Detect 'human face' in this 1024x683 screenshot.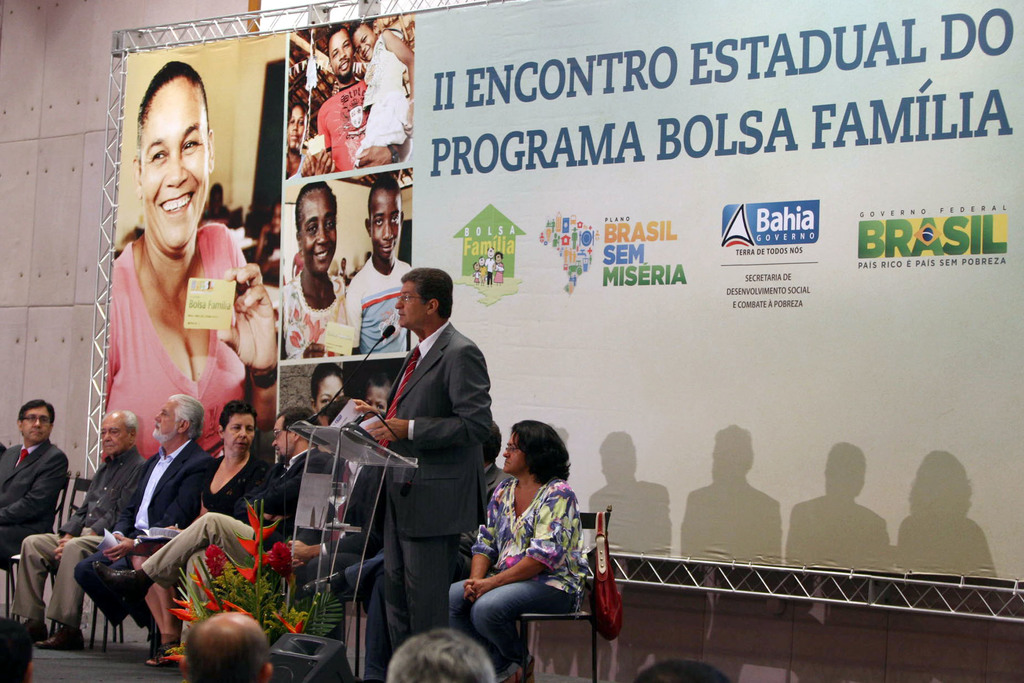
Detection: (316,372,346,409).
